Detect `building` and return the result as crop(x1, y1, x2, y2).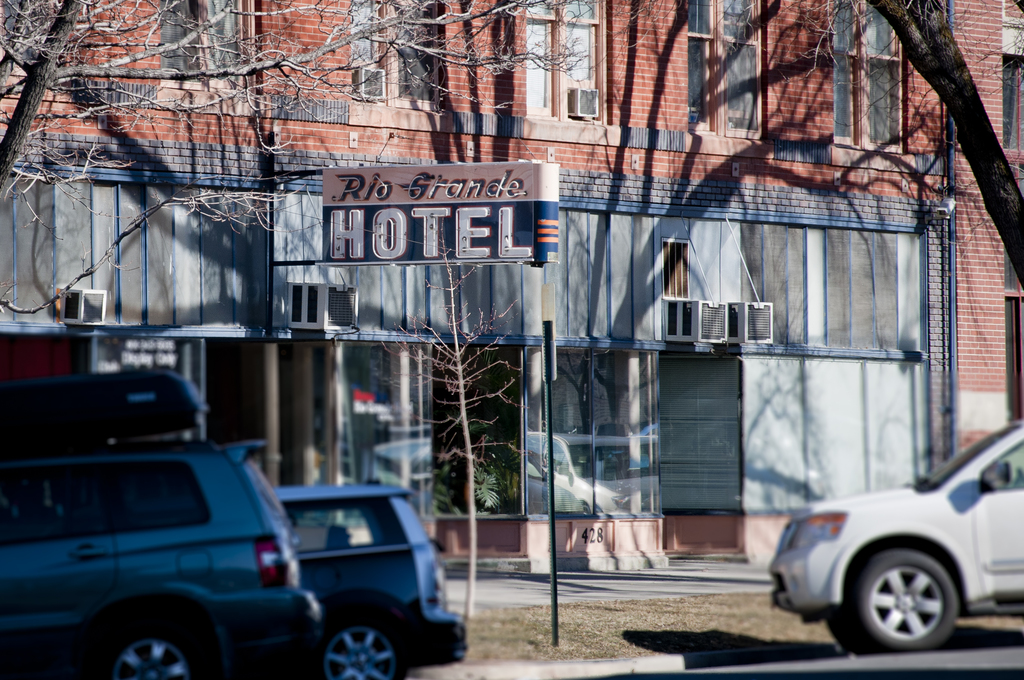
crop(0, 0, 1023, 576).
